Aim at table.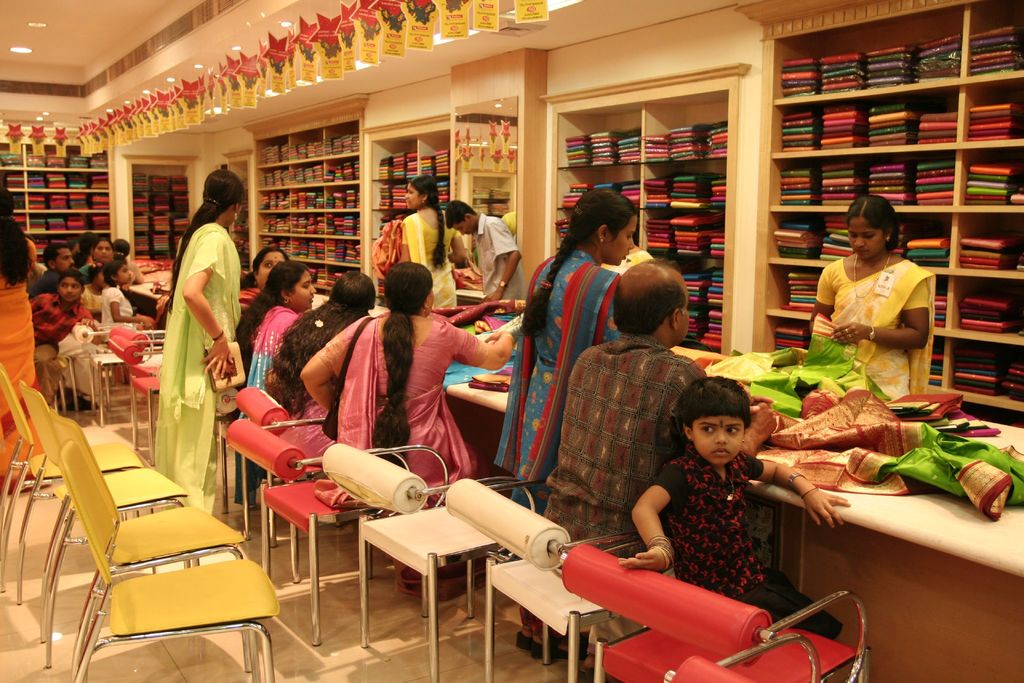
Aimed at box=[792, 413, 1023, 682].
